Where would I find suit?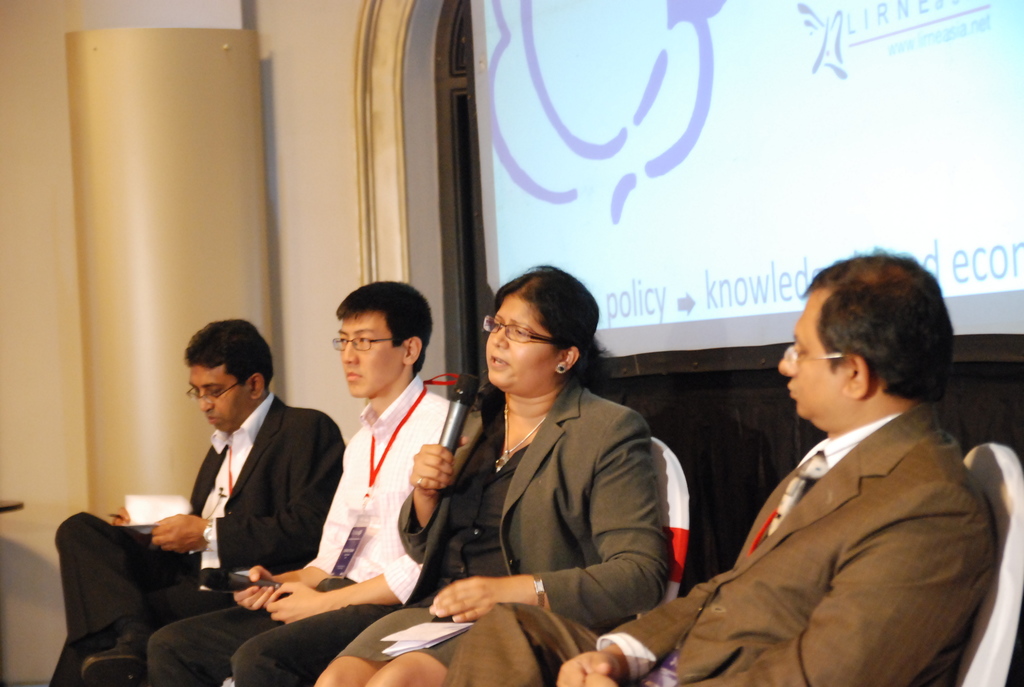
At [left=404, top=372, right=676, bottom=641].
